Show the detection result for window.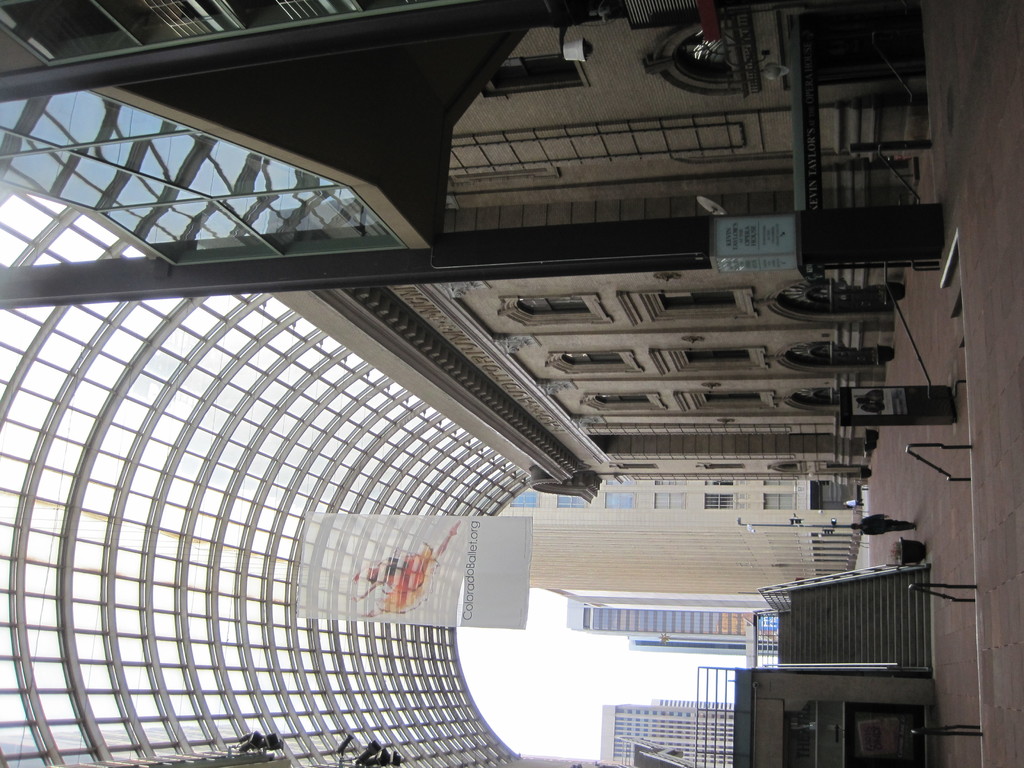
bbox=[659, 294, 734, 316].
